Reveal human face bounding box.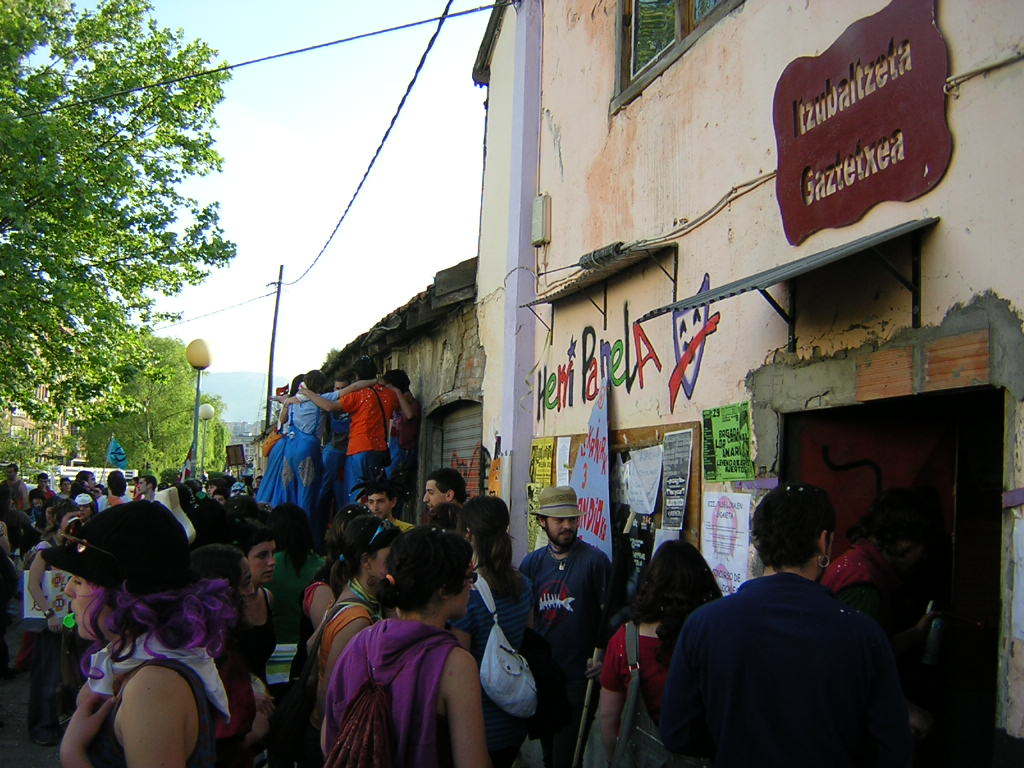
Revealed: bbox=(41, 484, 43, 490).
